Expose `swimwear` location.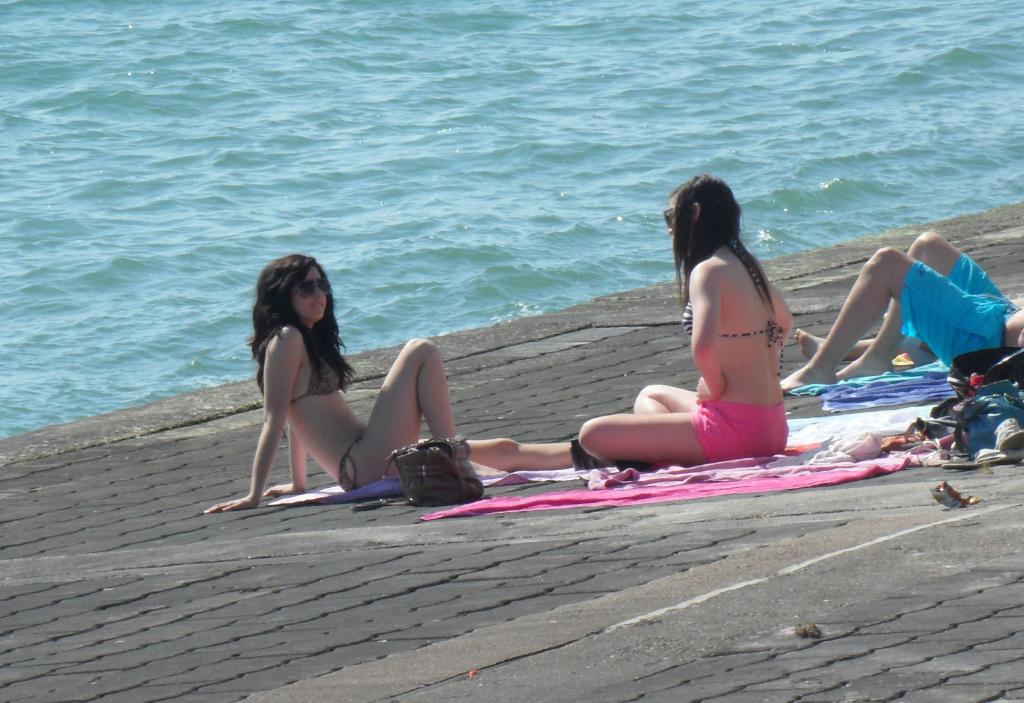
Exposed at detection(900, 253, 1021, 368).
